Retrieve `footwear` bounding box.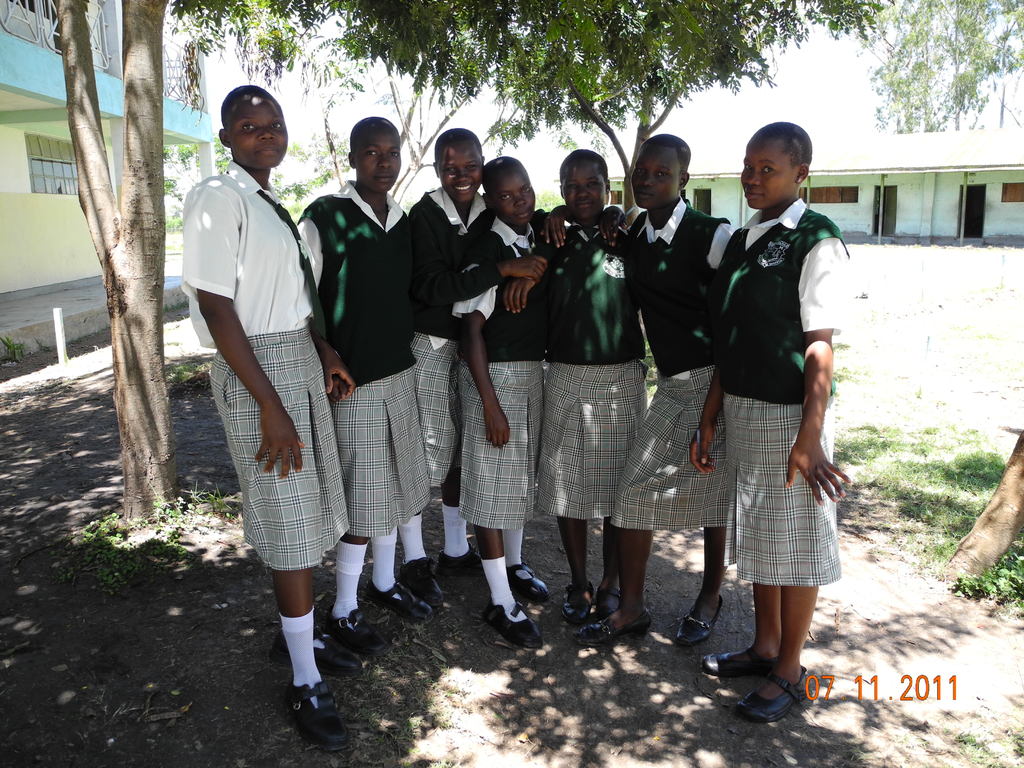
Bounding box: bbox=(582, 605, 652, 650).
